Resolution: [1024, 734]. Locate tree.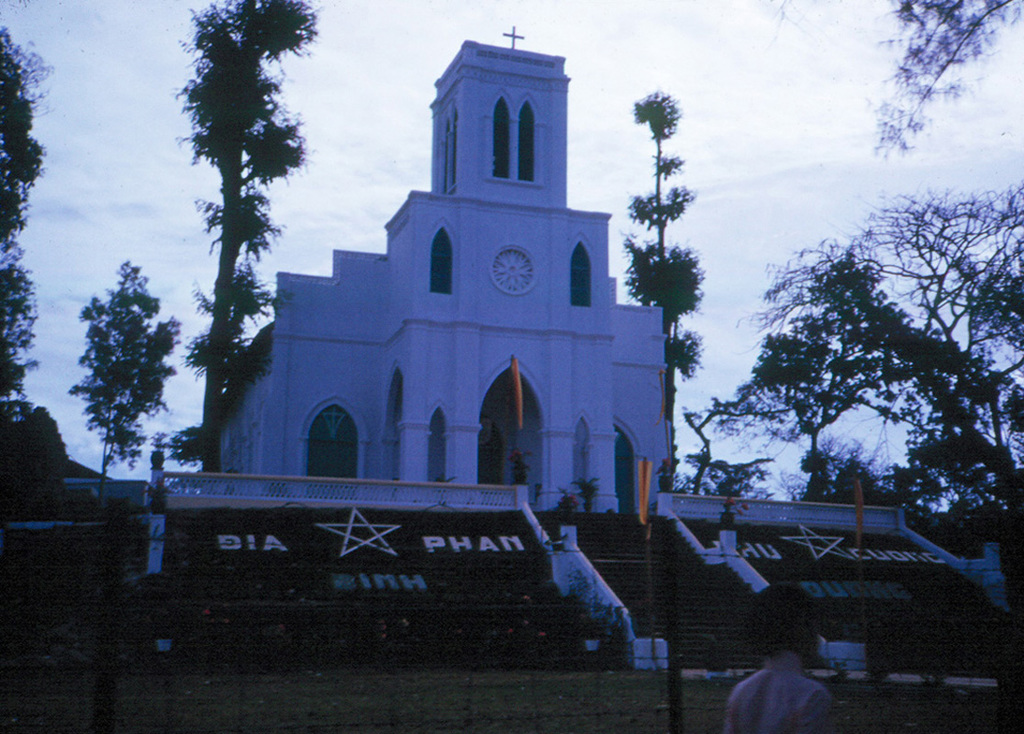
{"x1": 682, "y1": 188, "x2": 1023, "y2": 602}.
